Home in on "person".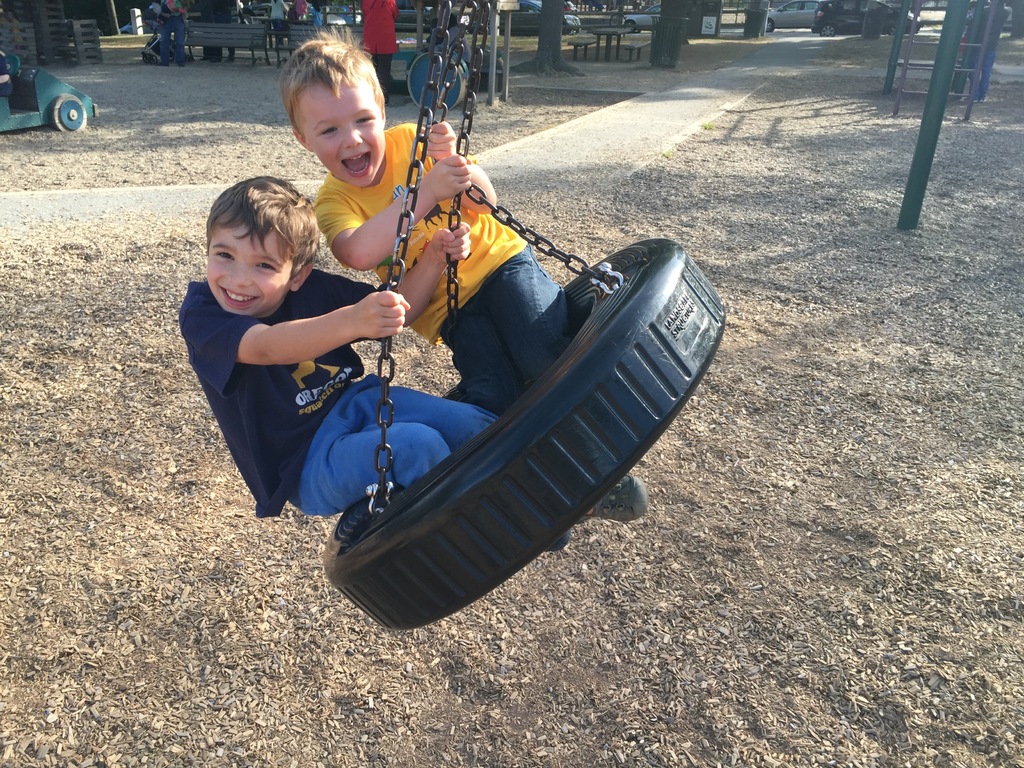
Homed in at bbox(184, 175, 584, 555).
